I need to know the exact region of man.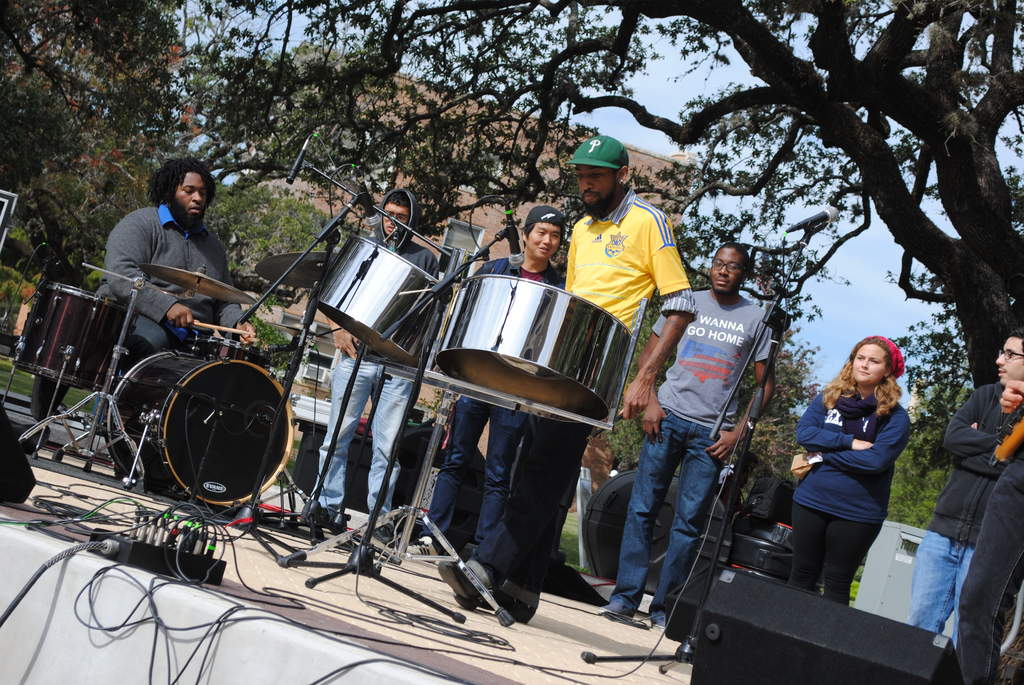
Region: Rect(906, 325, 1023, 654).
